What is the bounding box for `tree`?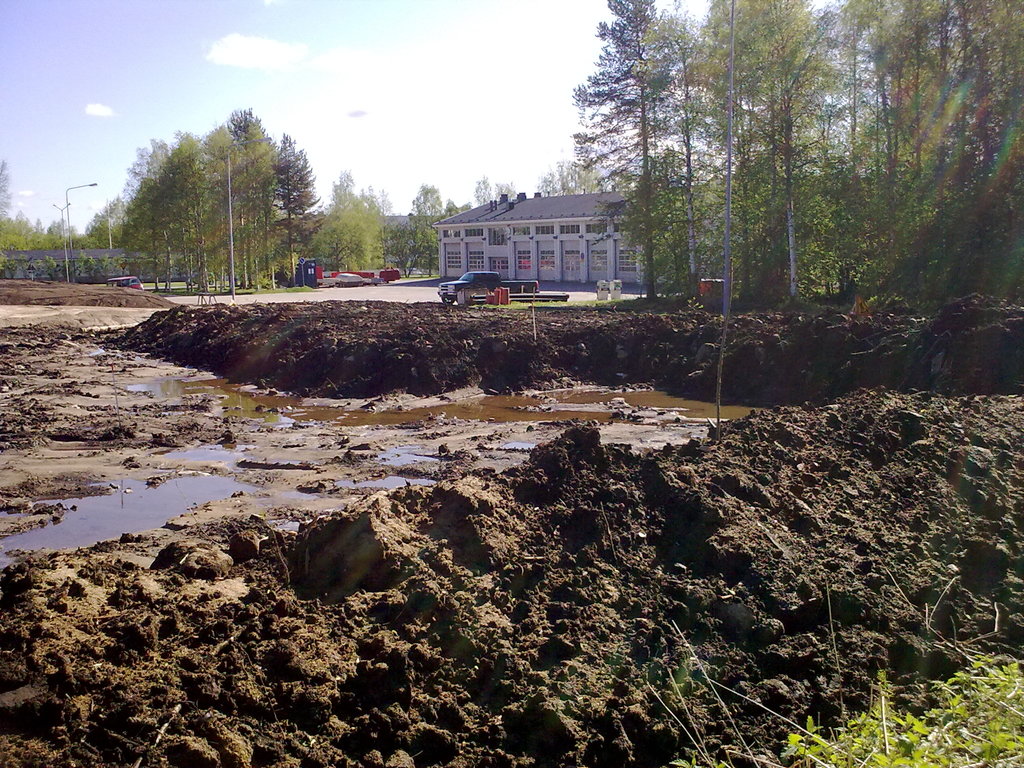
477,170,518,203.
